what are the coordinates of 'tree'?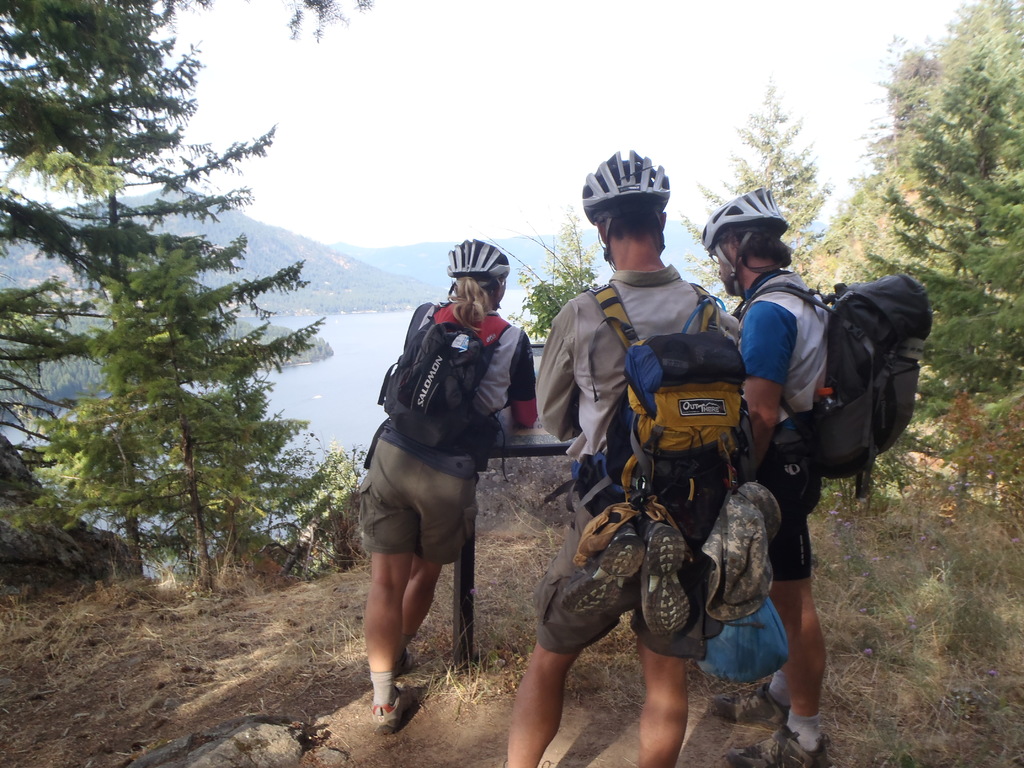
3/0/332/581.
